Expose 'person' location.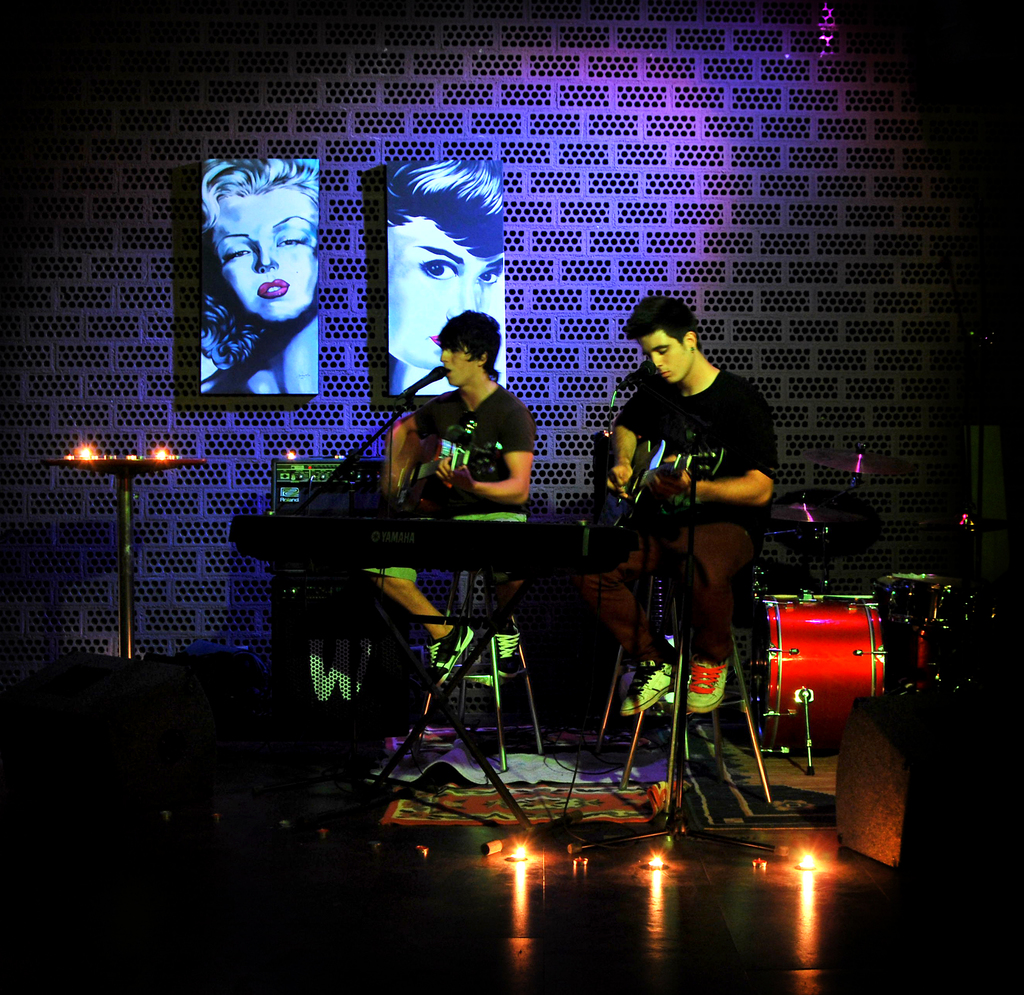
Exposed at (left=201, top=155, right=326, bottom=396).
